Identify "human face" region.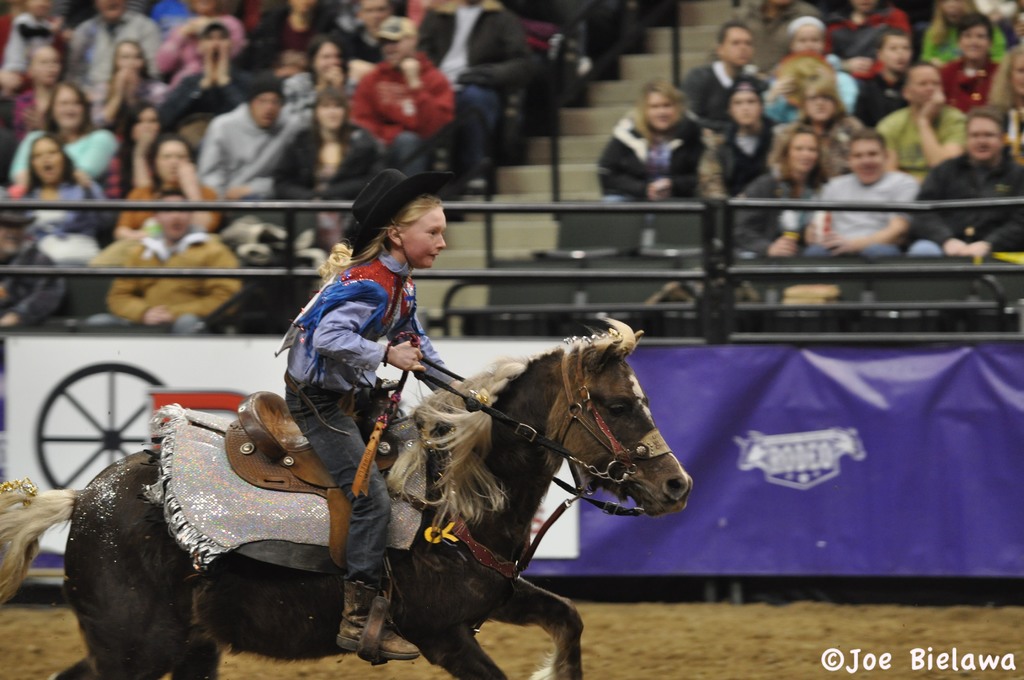
Region: [x1=404, y1=207, x2=449, y2=269].
